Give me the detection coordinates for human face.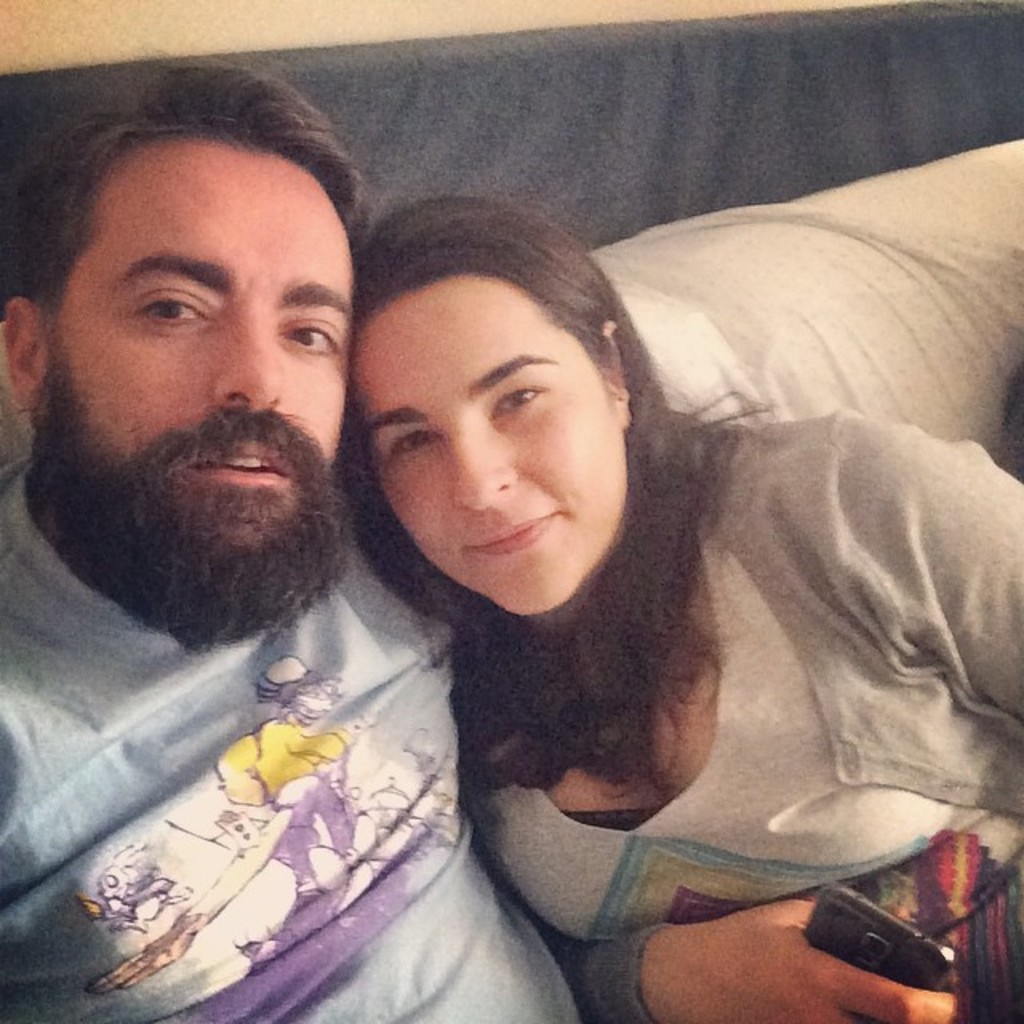
bbox(54, 149, 357, 557).
